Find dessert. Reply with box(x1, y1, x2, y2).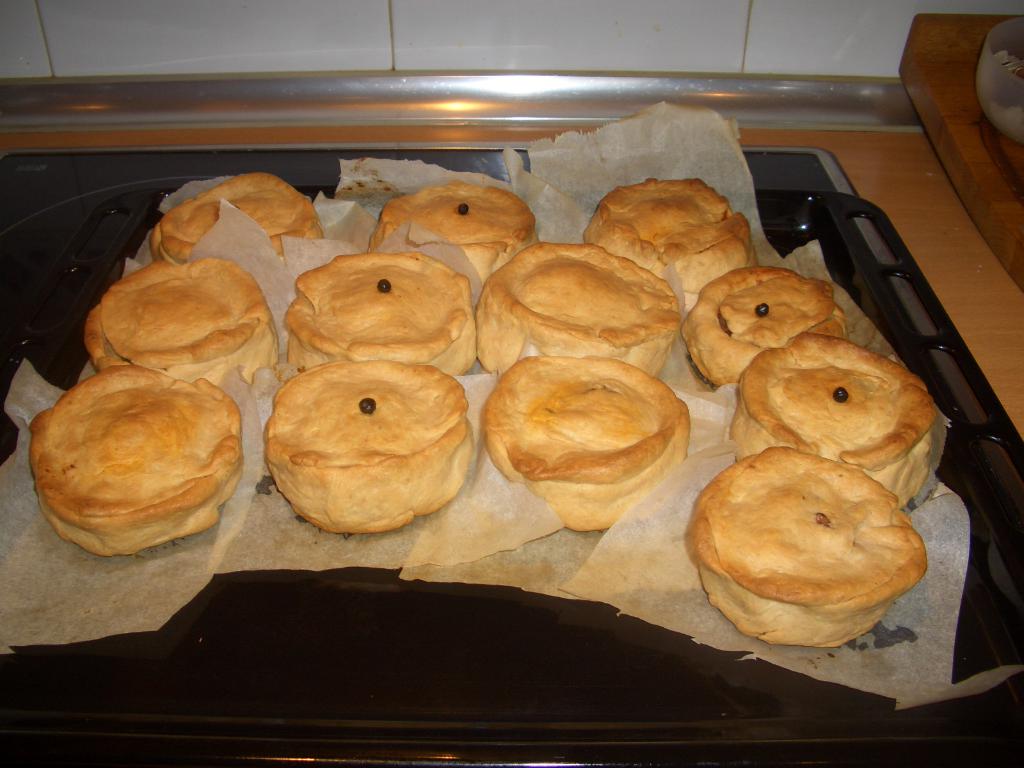
box(731, 331, 939, 513).
